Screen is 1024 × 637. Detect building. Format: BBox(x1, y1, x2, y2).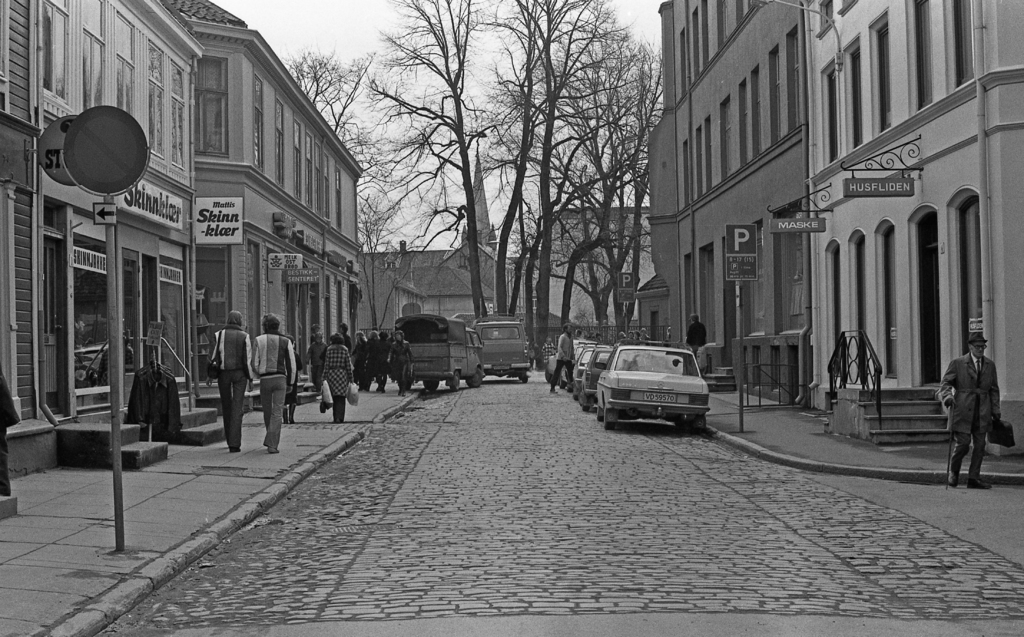
BBox(814, 0, 1023, 455).
